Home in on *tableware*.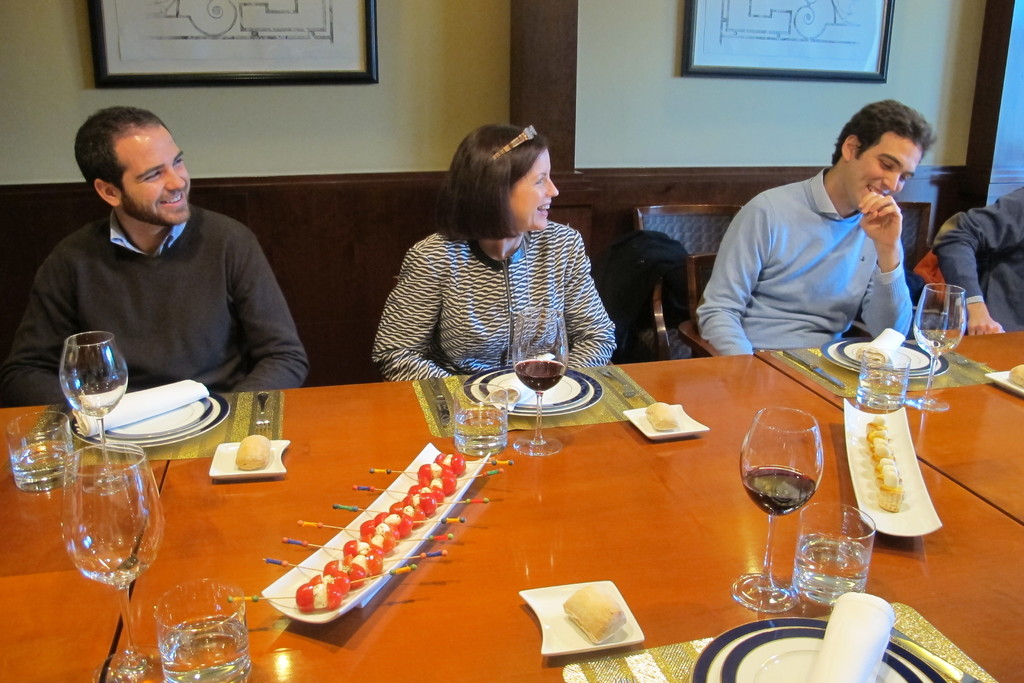
Homed in at 514,362,570,483.
